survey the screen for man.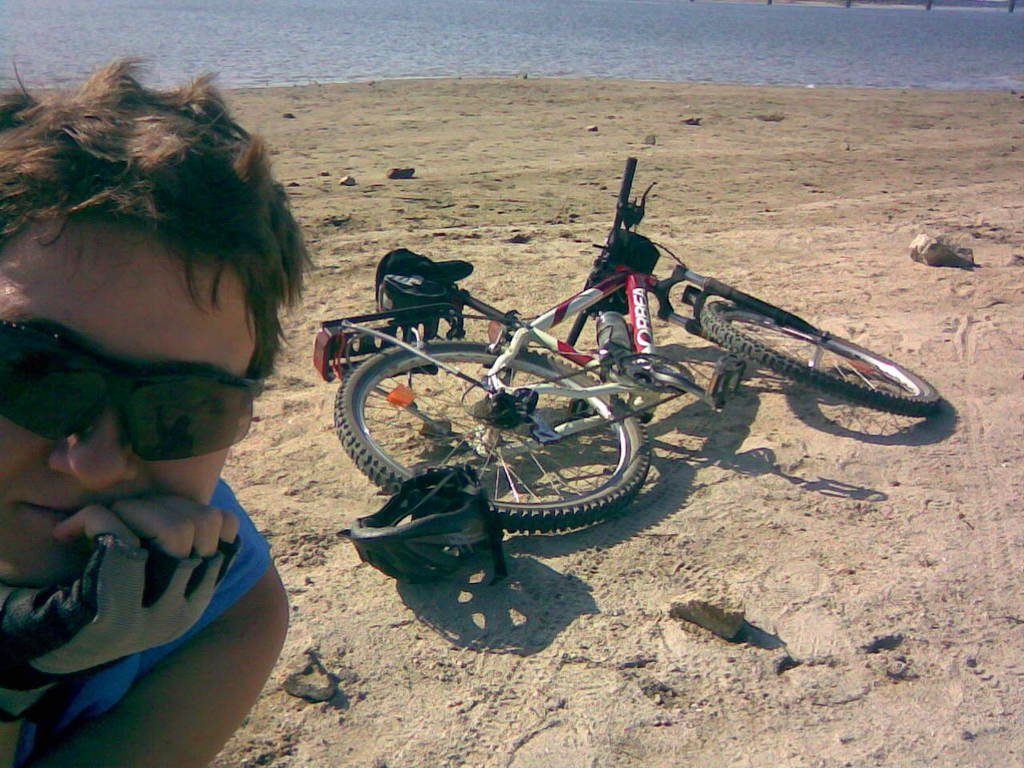
Survey found: box(1, 56, 317, 767).
